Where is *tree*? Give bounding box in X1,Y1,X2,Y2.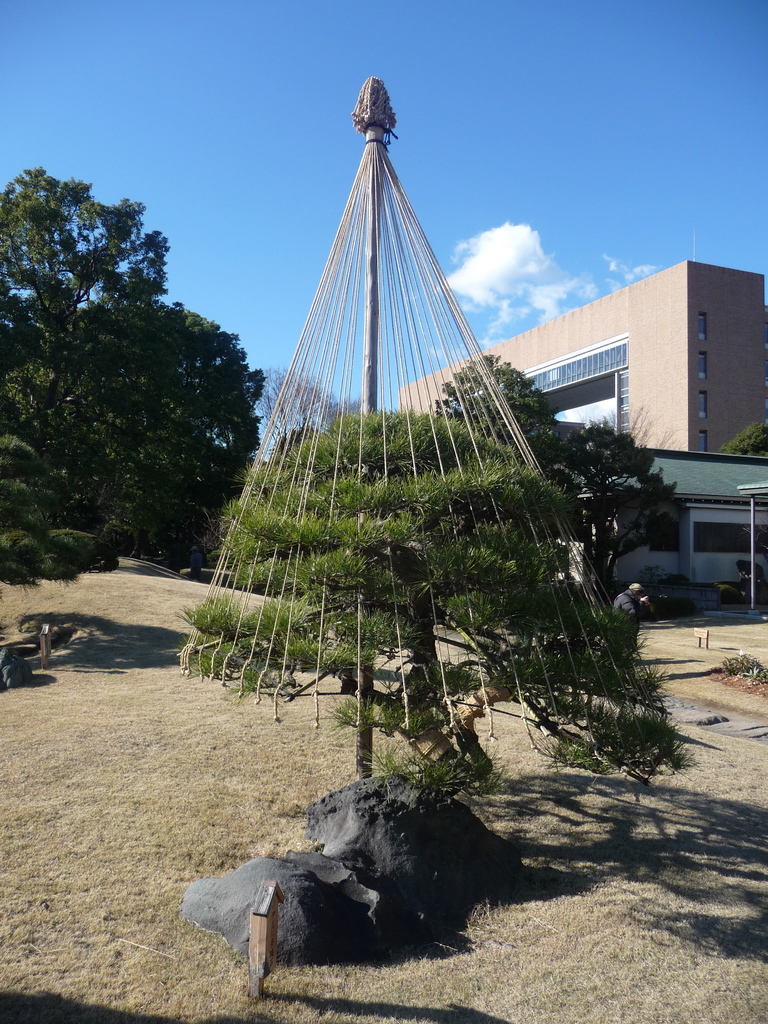
17,147,255,592.
